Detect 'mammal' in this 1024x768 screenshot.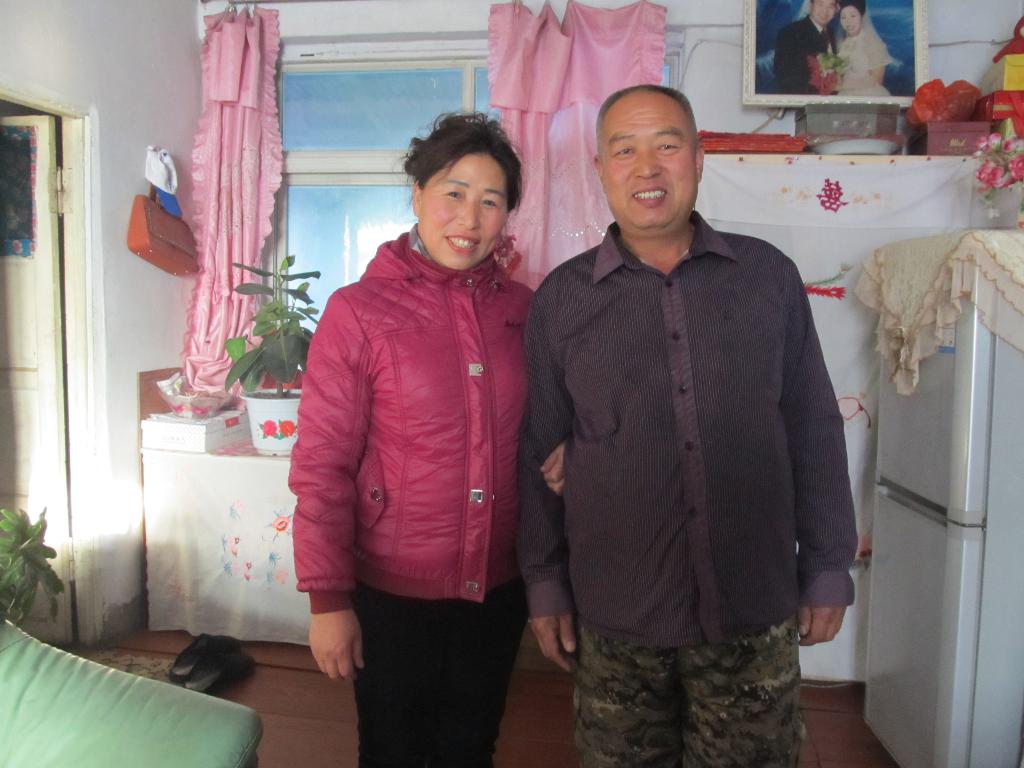
Detection: box(289, 113, 564, 767).
